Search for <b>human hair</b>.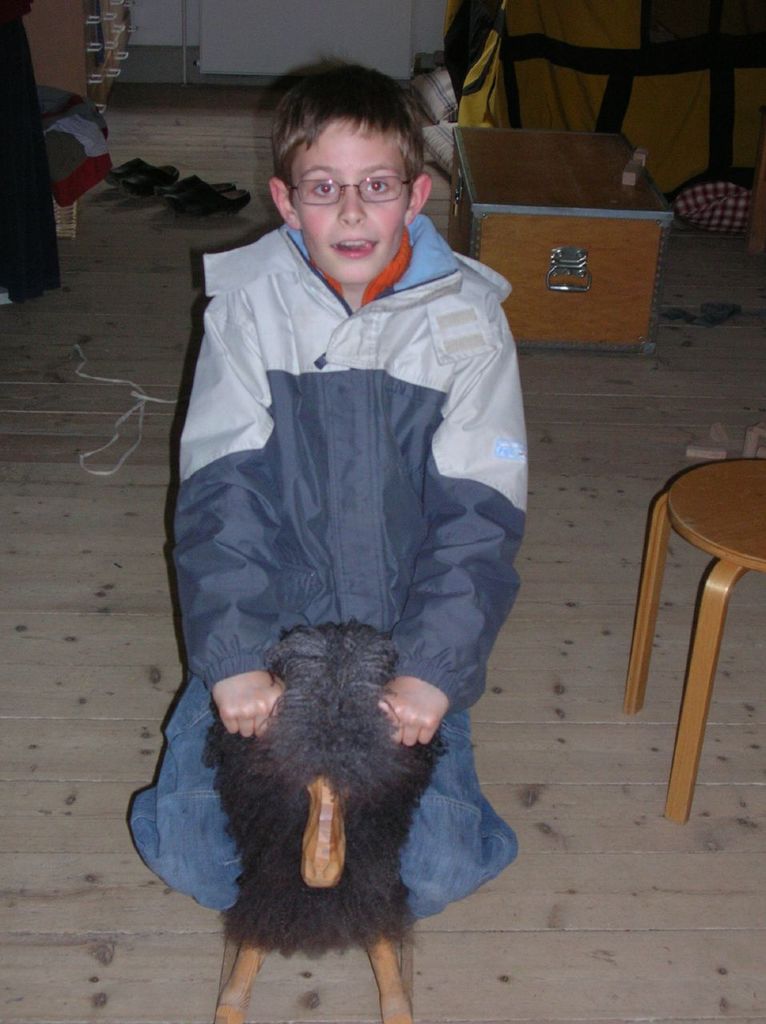
Found at [247,80,432,214].
